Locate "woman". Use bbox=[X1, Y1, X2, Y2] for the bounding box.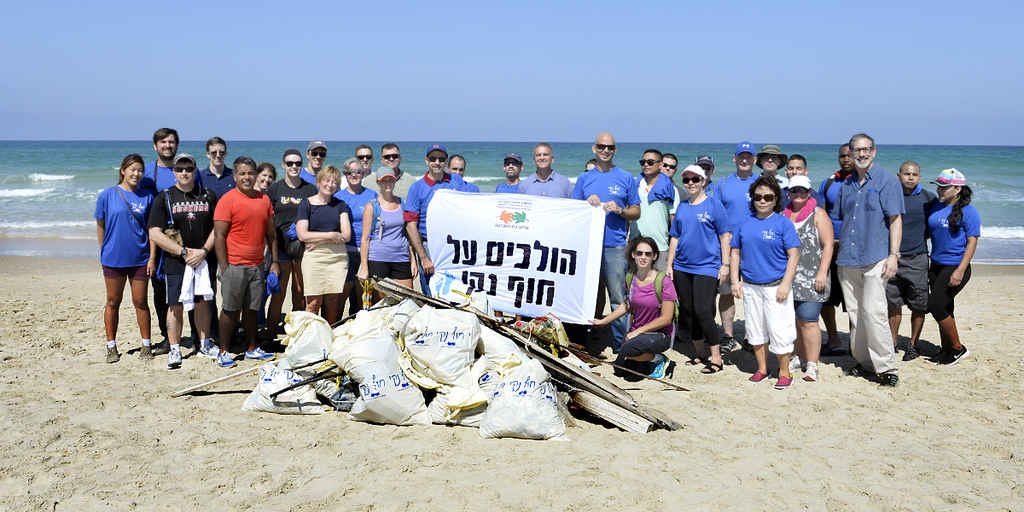
bbox=[662, 164, 729, 371].
